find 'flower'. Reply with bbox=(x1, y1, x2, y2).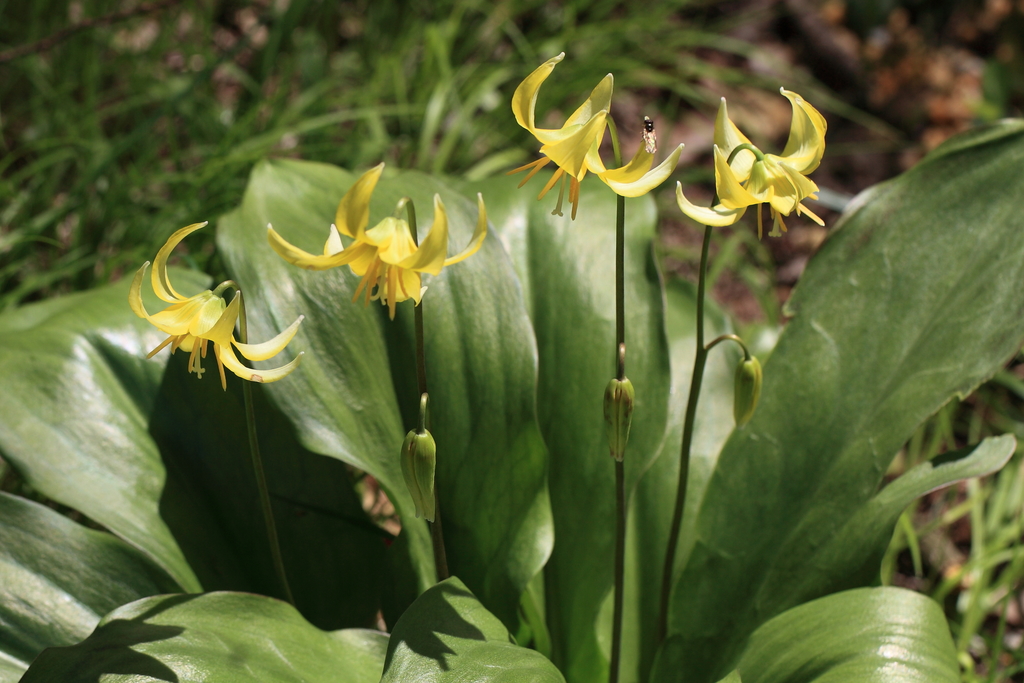
bbox=(125, 219, 309, 391).
